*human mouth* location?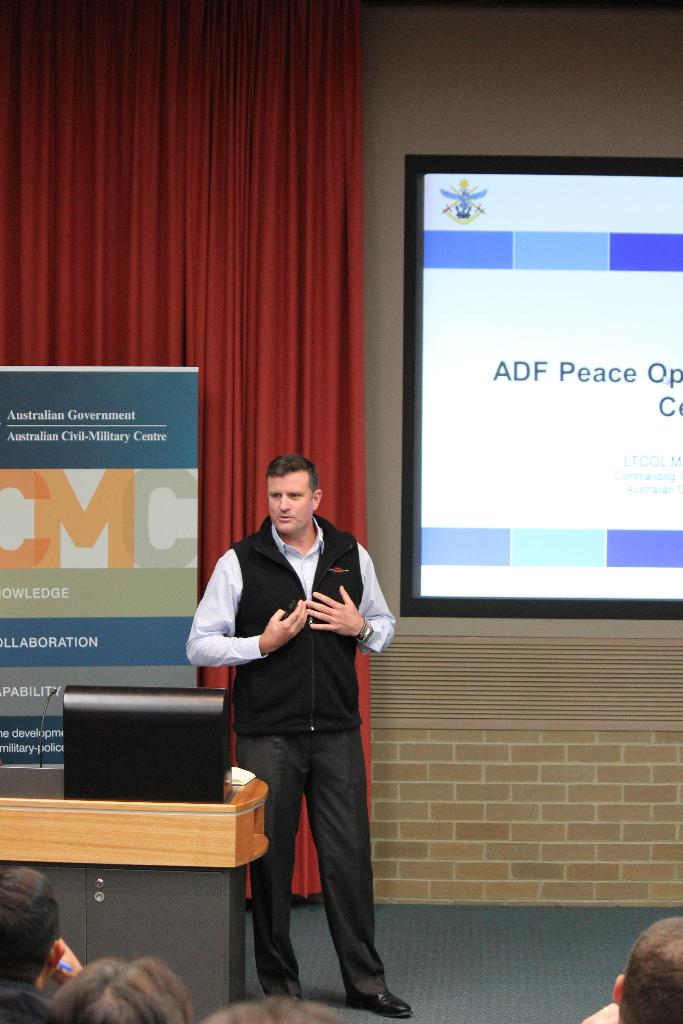
rect(278, 515, 292, 524)
